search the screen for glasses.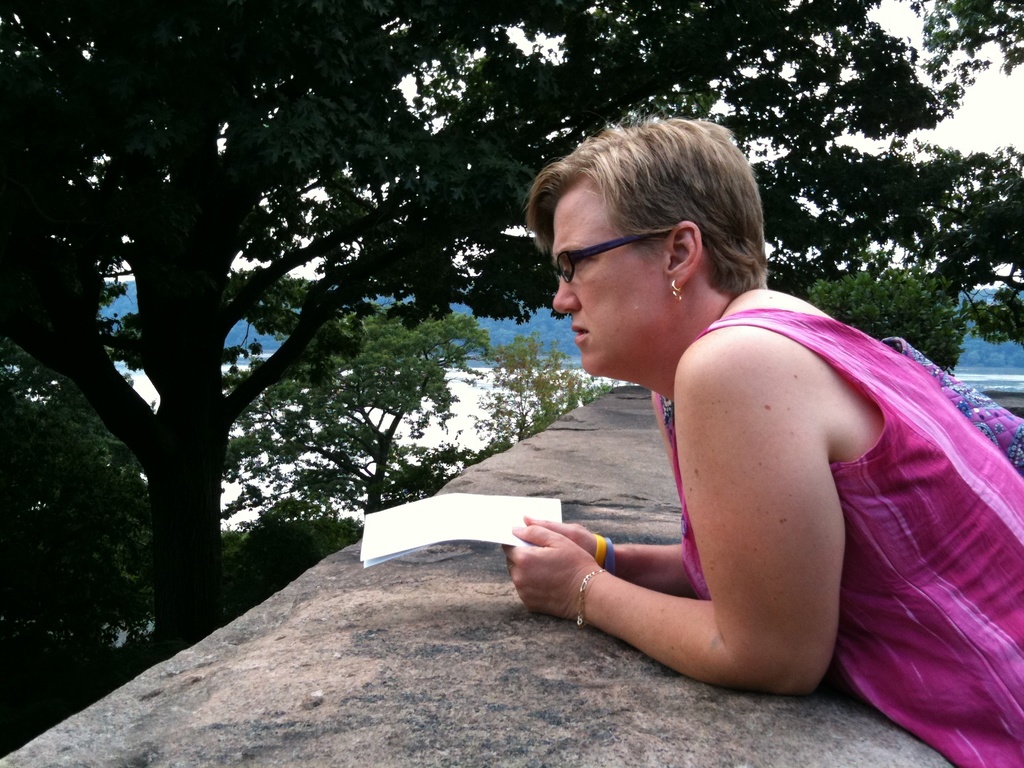
Found at <bbox>531, 233, 682, 294</bbox>.
